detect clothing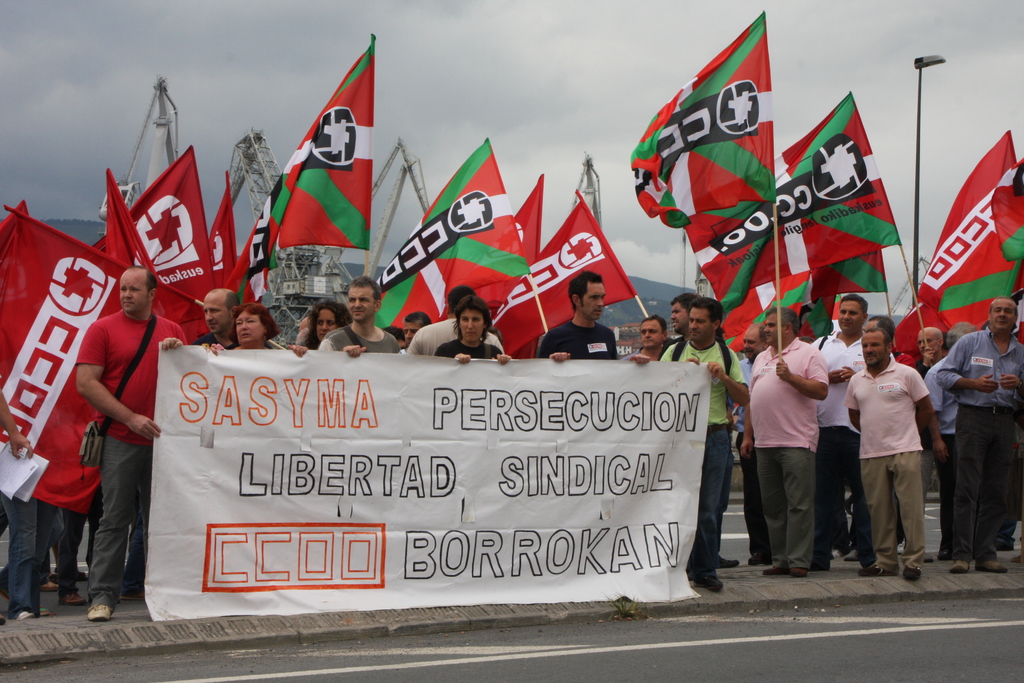
715 451 735 557
